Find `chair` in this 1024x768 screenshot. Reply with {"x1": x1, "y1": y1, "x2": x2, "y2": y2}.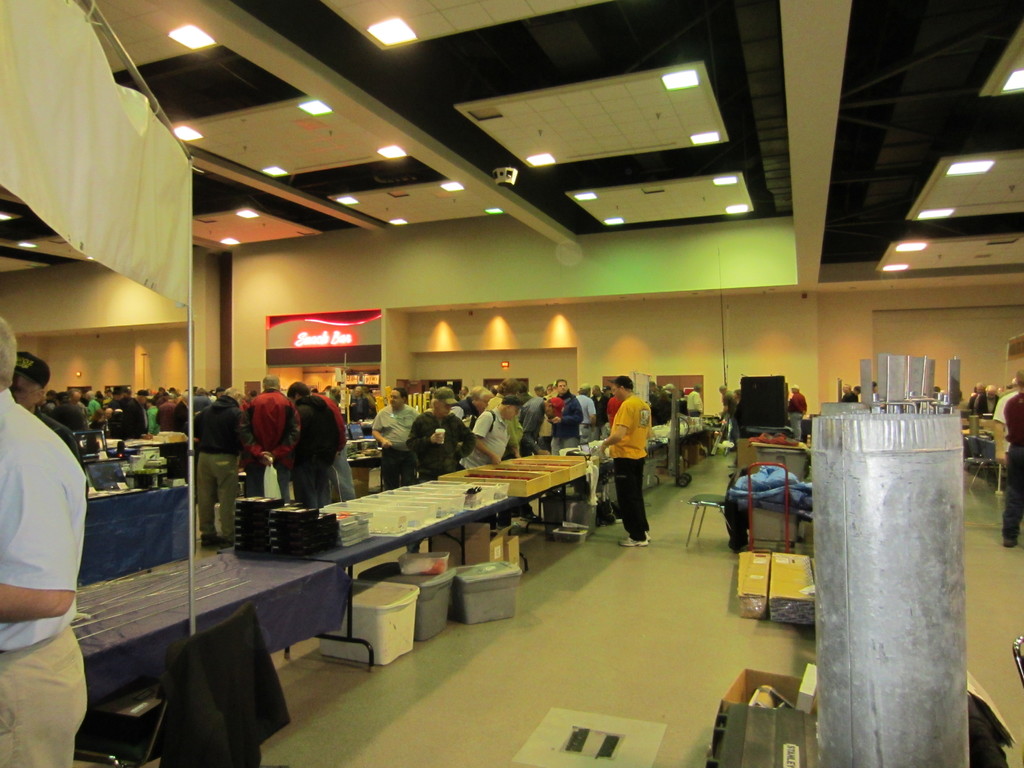
{"x1": 971, "y1": 438, "x2": 1002, "y2": 488}.
